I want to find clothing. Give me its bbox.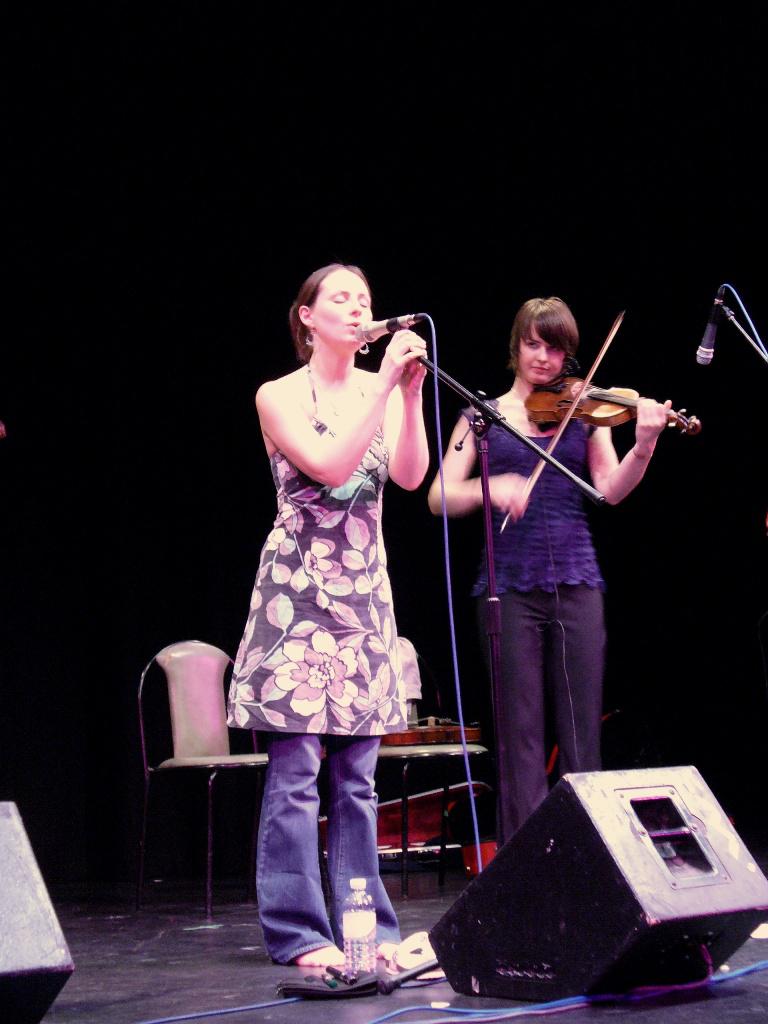
left=223, top=361, right=412, bottom=970.
